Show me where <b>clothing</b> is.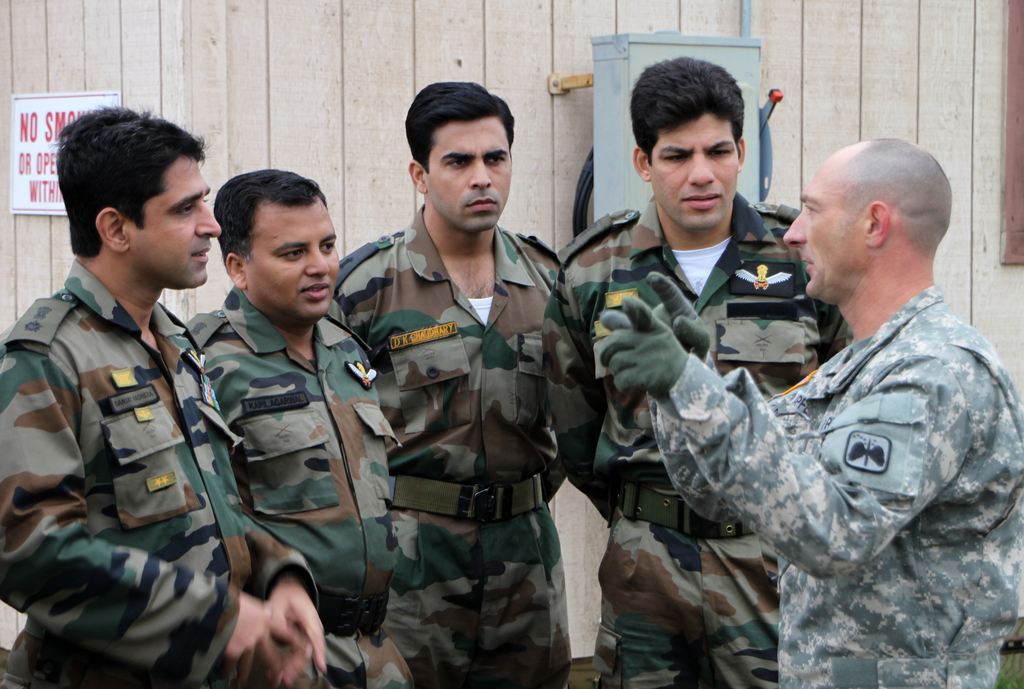
<b>clothing</b> is at (x1=538, y1=189, x2=851, y2=688).
